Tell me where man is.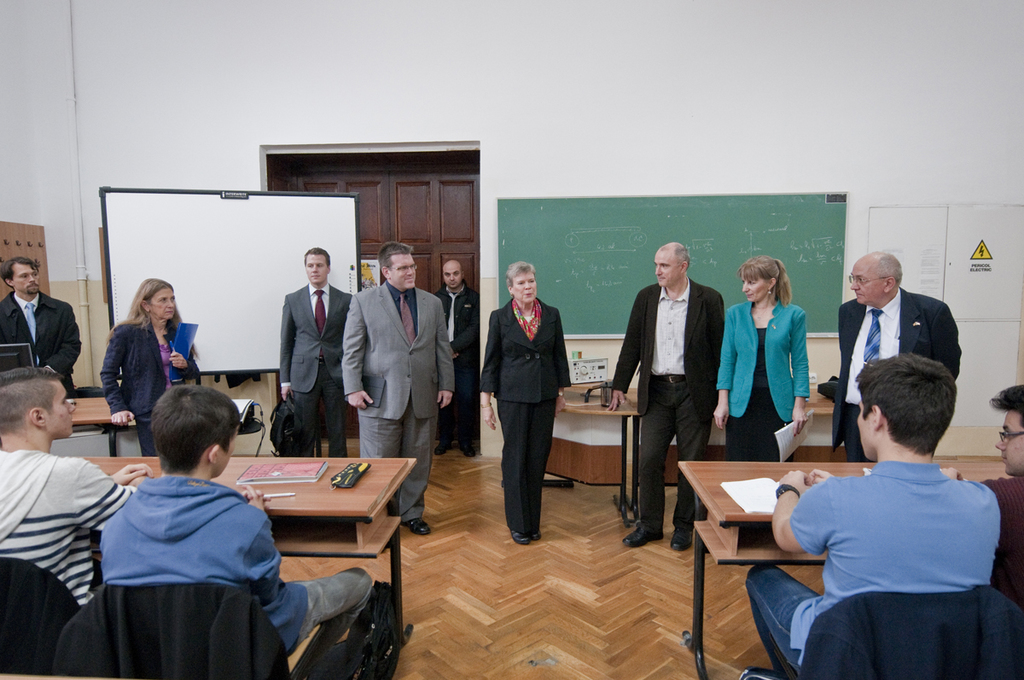
man is at 831,253,961,461.
